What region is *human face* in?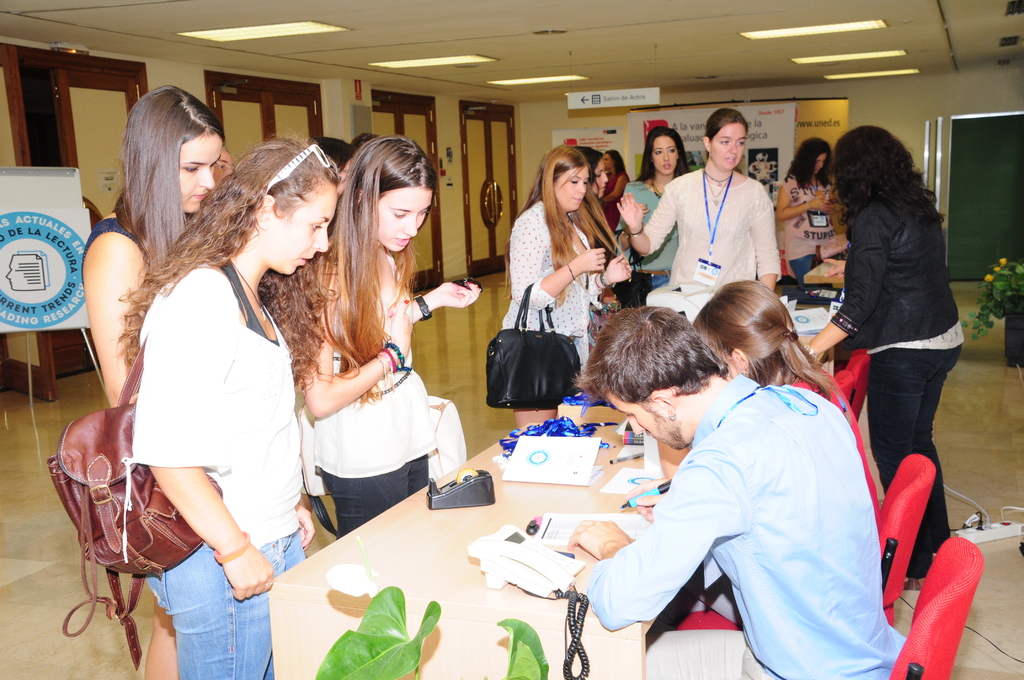
{"x1": 651, "y1": 131, "x2": 677, "y2": 172}.
